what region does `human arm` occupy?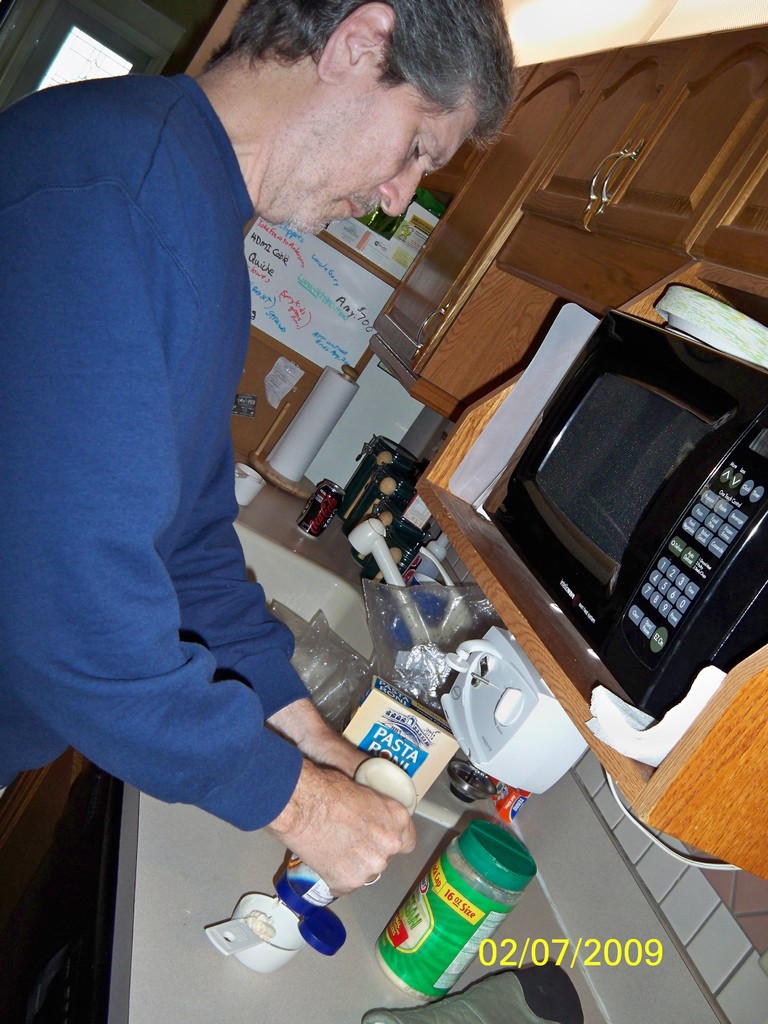
(165,431,370,779).
